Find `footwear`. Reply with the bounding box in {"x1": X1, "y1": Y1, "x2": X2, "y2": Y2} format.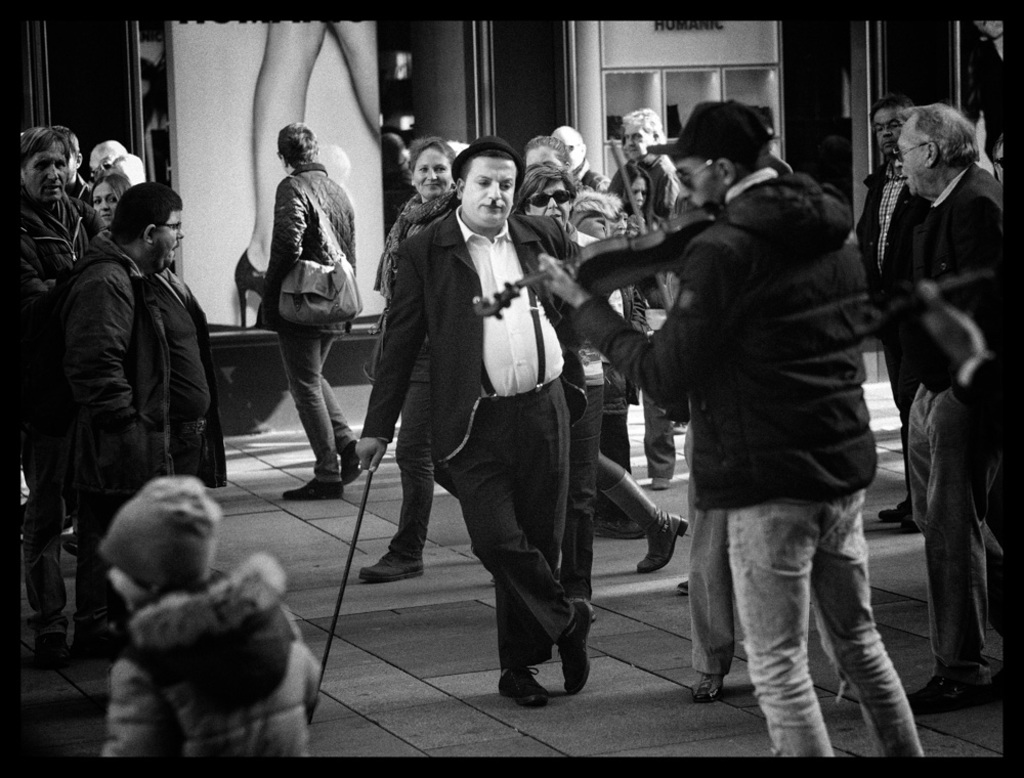
{"x1": 904, "y1": 675, "x2": 994, "y2": 718}.
